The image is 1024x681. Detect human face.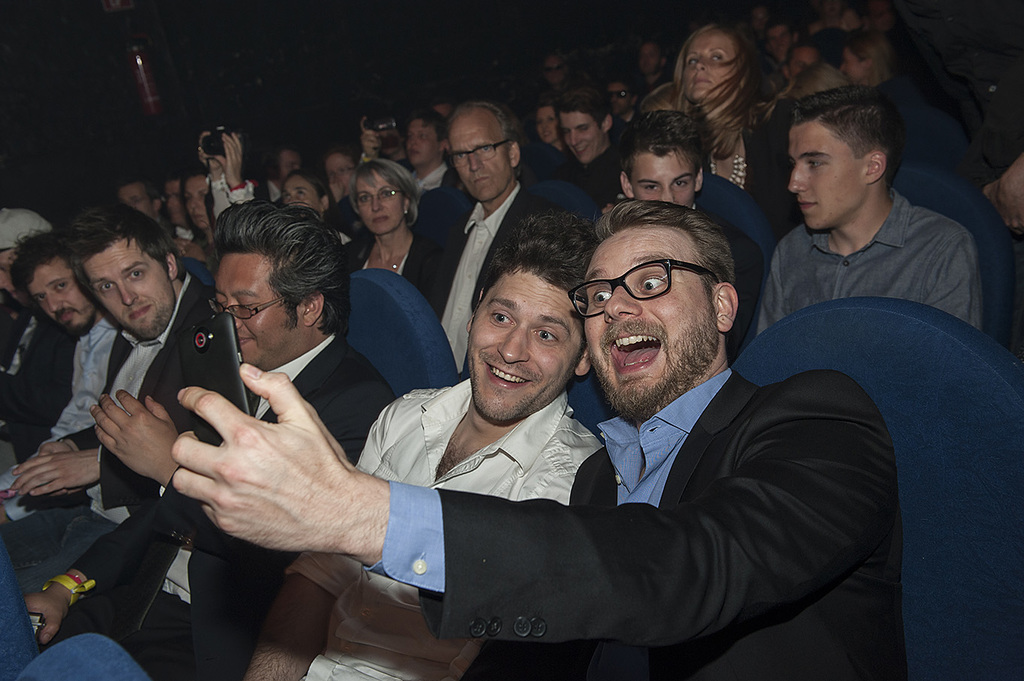
Detection: locate(215, 255, 304, 365).
